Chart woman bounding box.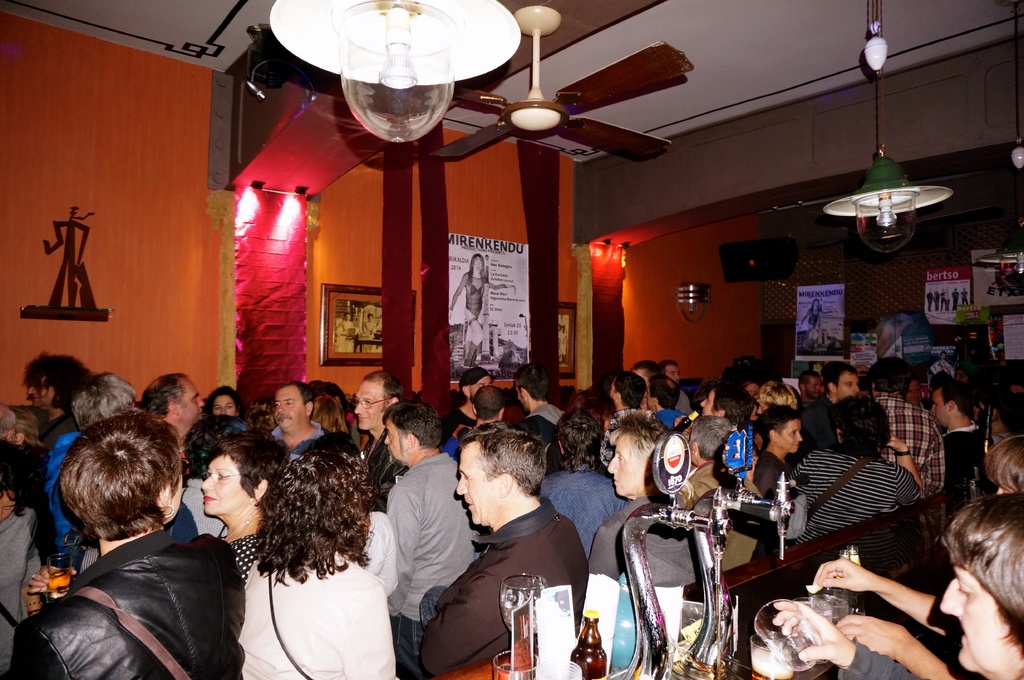
Charted: x1=230, y1=433, x2=409, y2=679.
